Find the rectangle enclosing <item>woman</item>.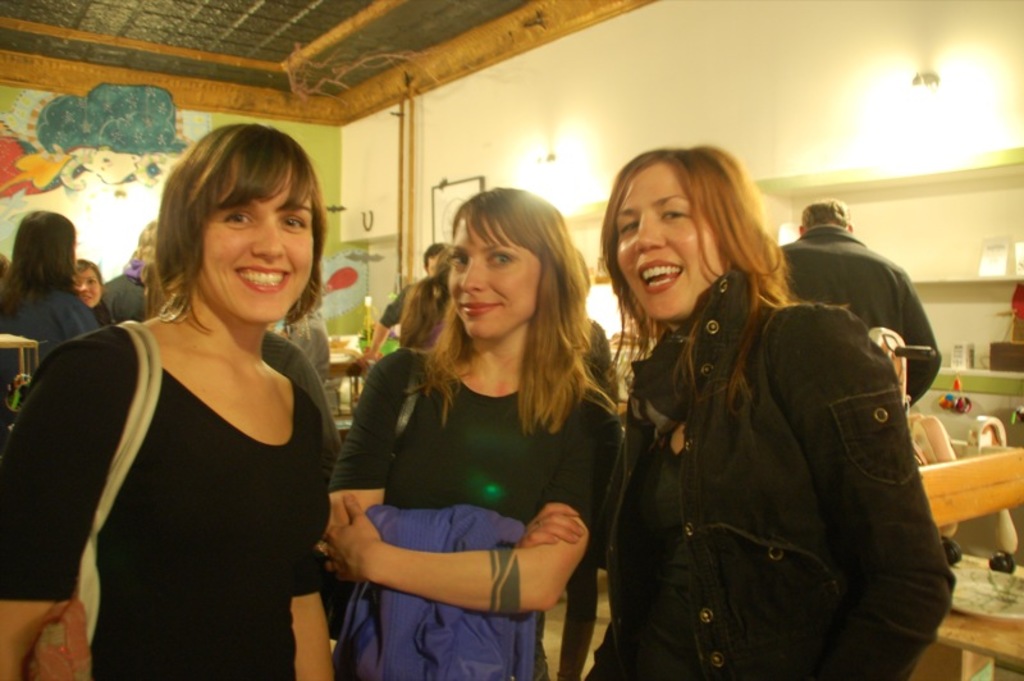
rect(0, 209, 106, 445).
